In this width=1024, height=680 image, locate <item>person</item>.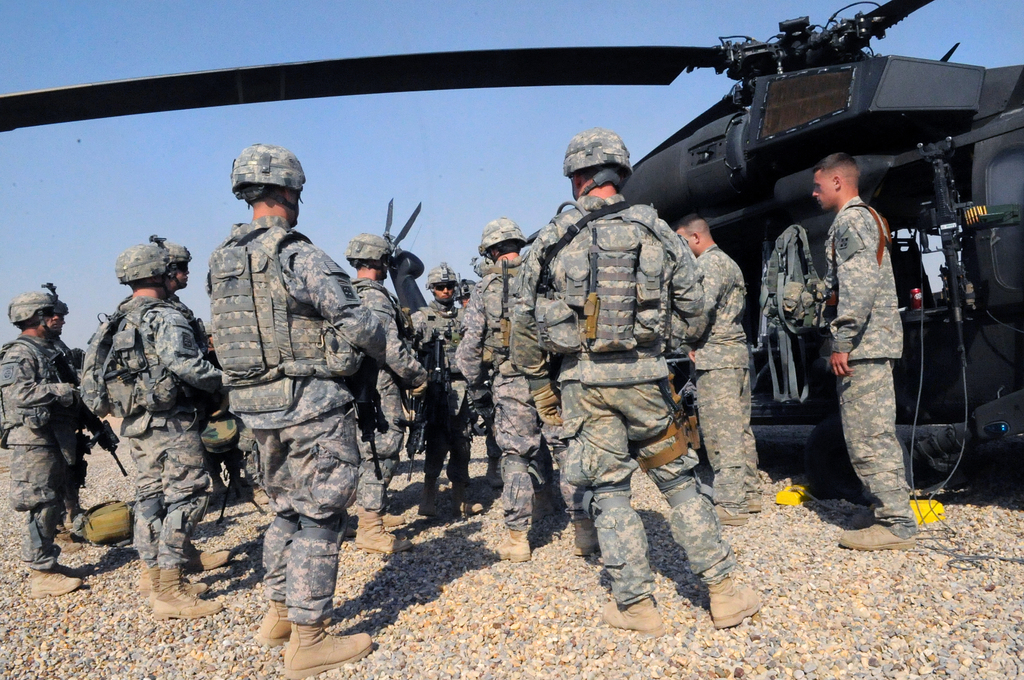
Bounding box: bbox=(511, 131, 759, 627).
